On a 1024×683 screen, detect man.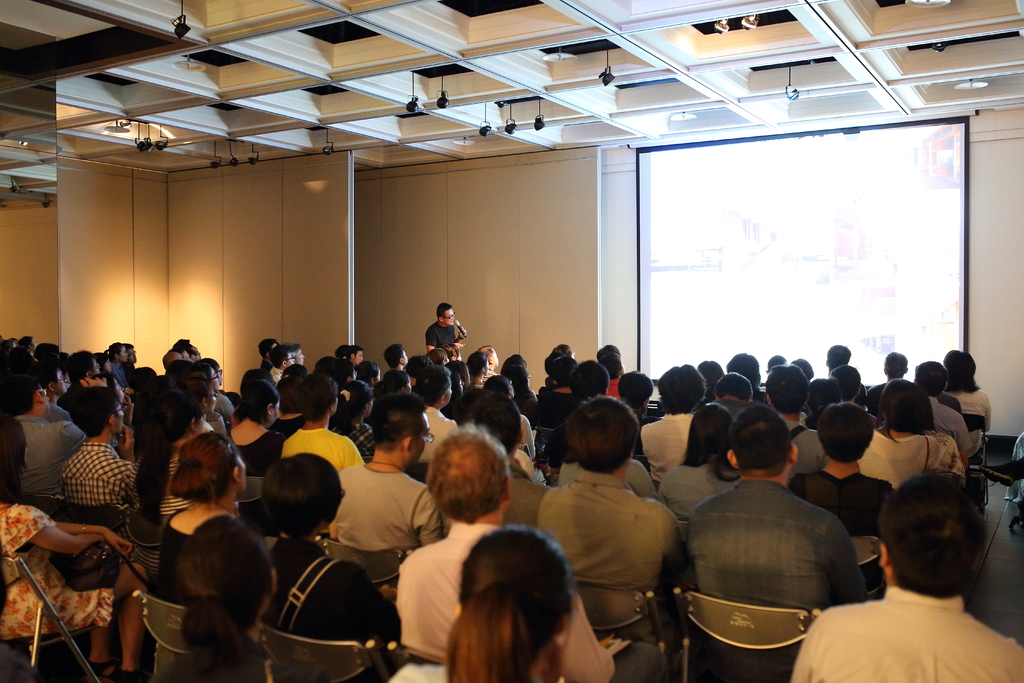
x1=724, y1=352, x2=764, y2=402.
